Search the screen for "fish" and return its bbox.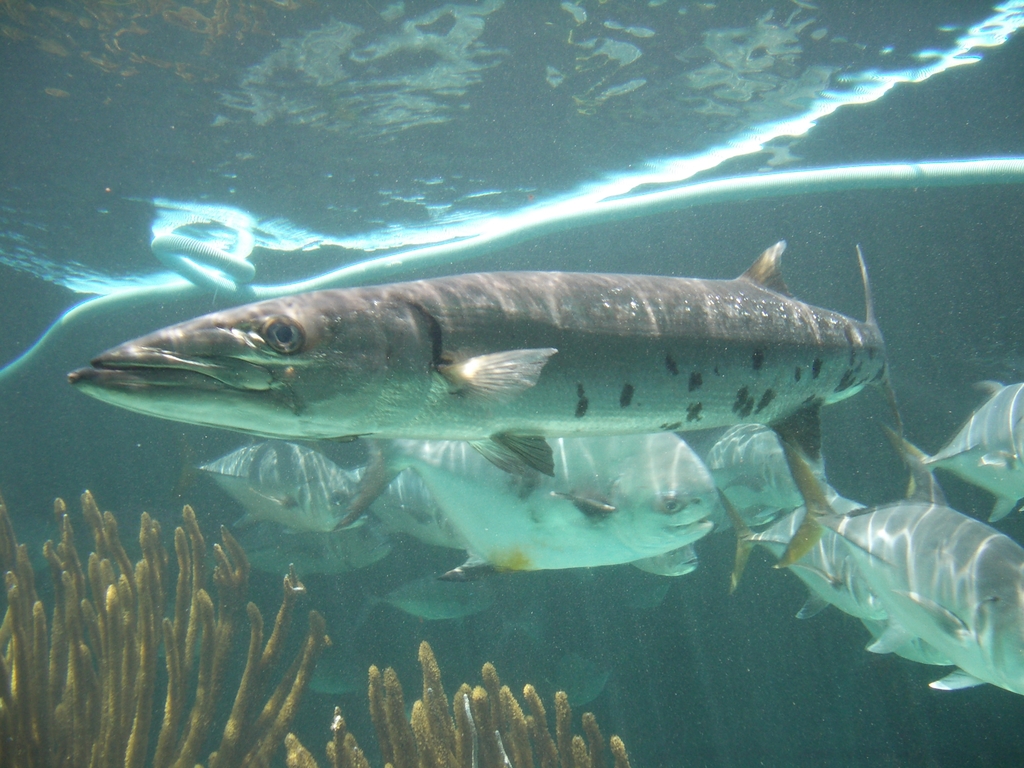
Found: select_region(706, 420, 877, 524).
